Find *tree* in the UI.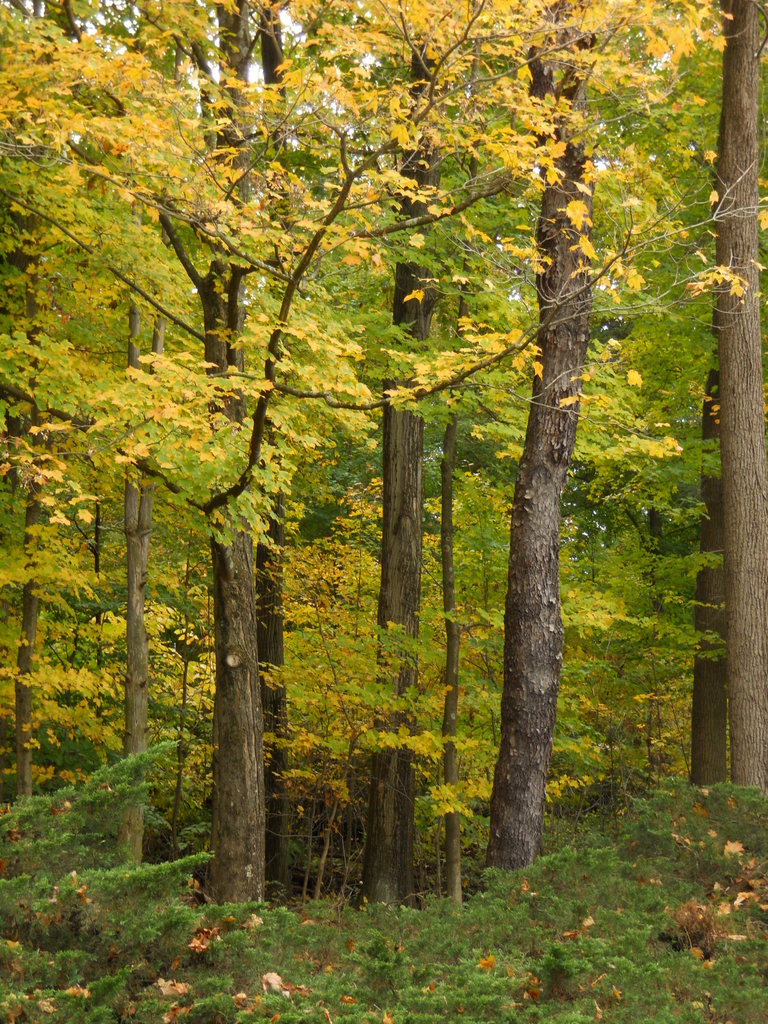
UI element at <bbox>233, 0, 334, 917</bbox>.
